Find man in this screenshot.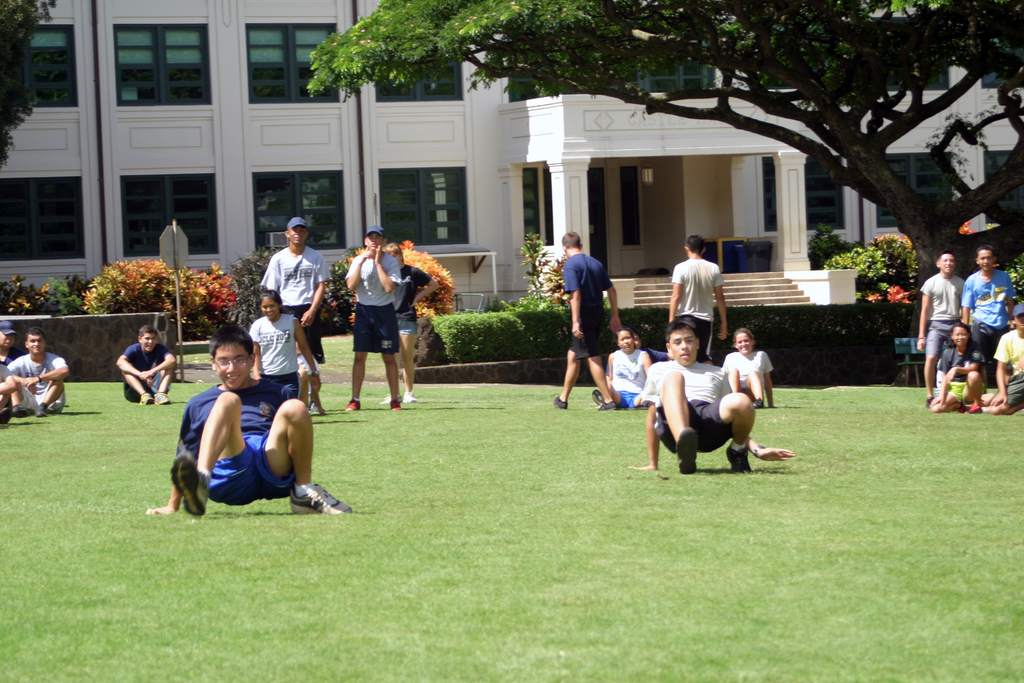
The bounding box for man is x1=344 y1=230 x2=404 y2=415.
